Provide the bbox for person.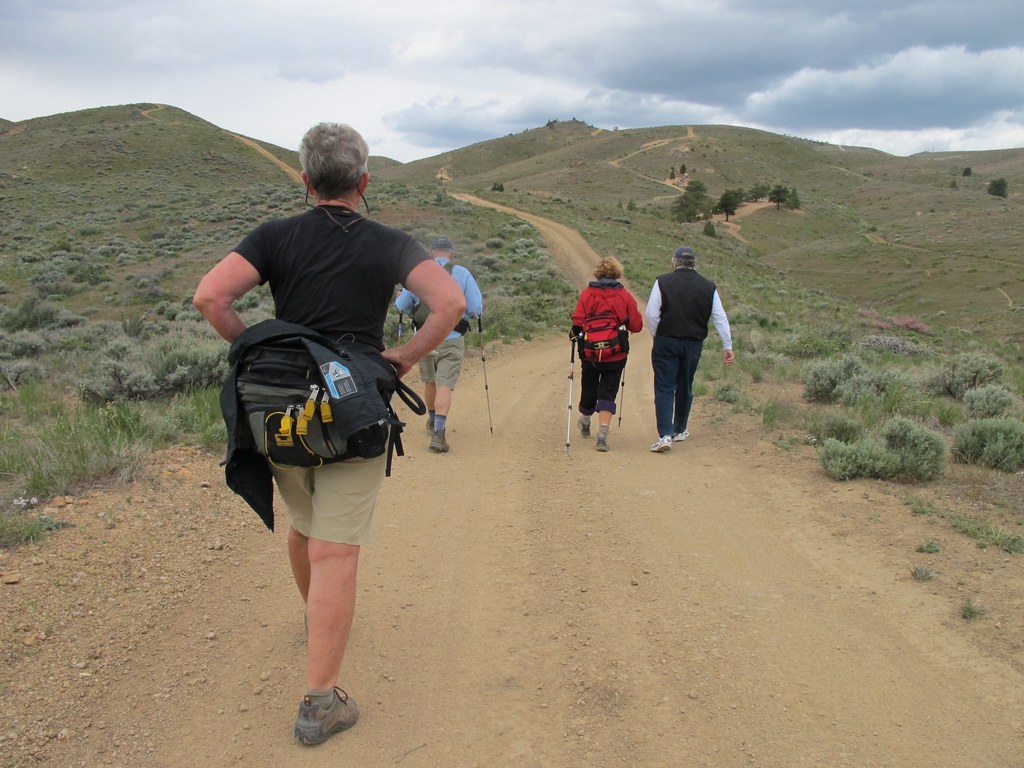
box(570, 257, 642, 454).
